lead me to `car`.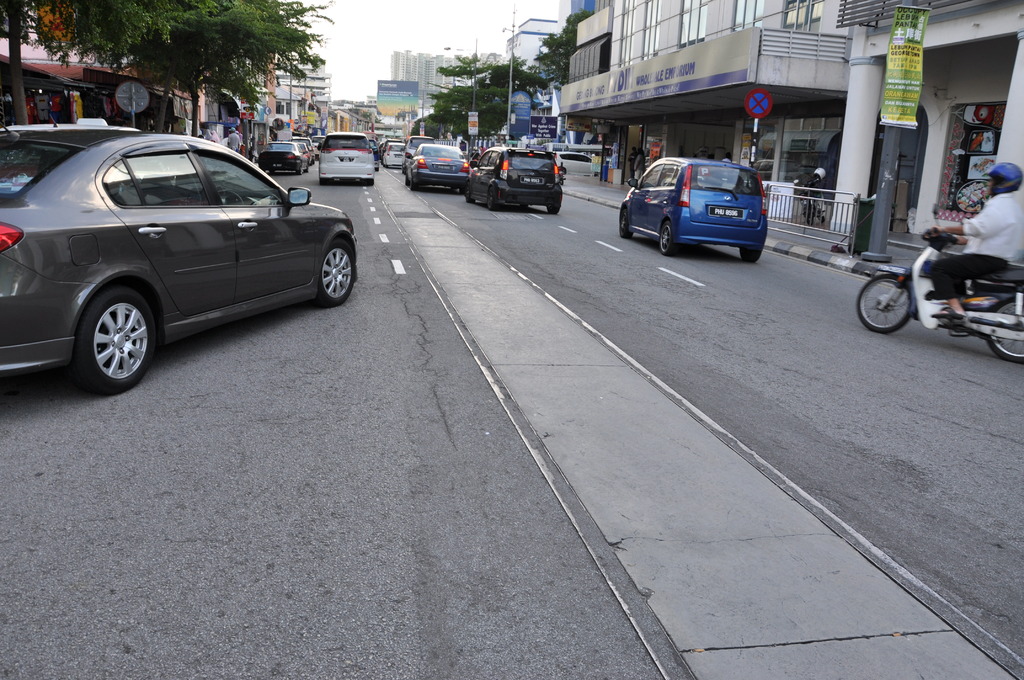
Lead to bbox=[618, 153, 769, 255].
